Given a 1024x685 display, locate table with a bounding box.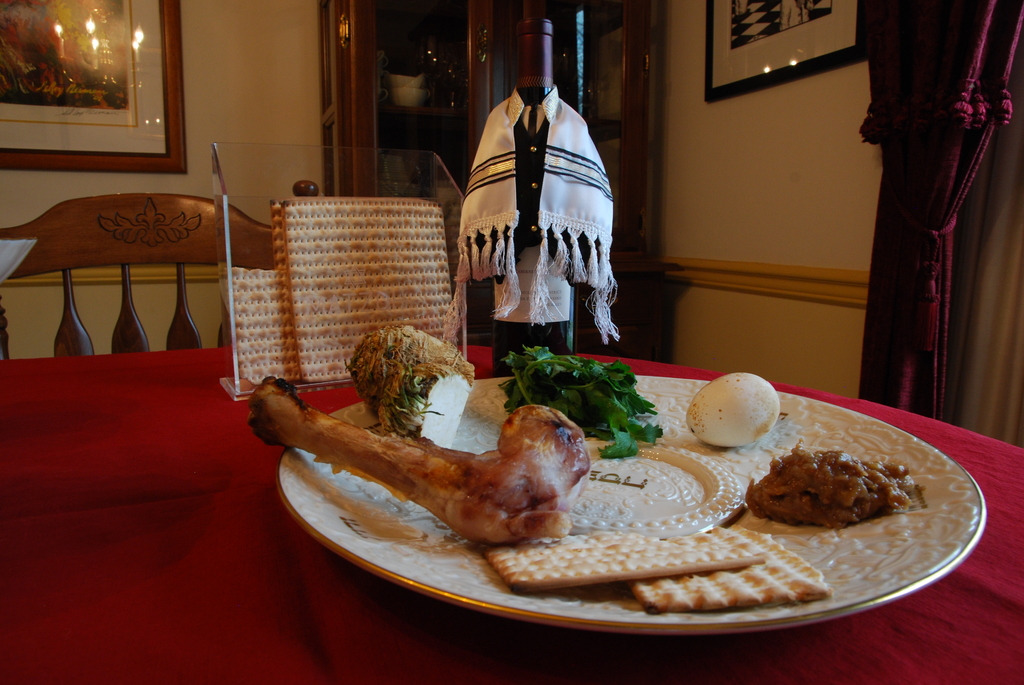
Located: (x1=180, y1=316, x2=1023, y2=674).
